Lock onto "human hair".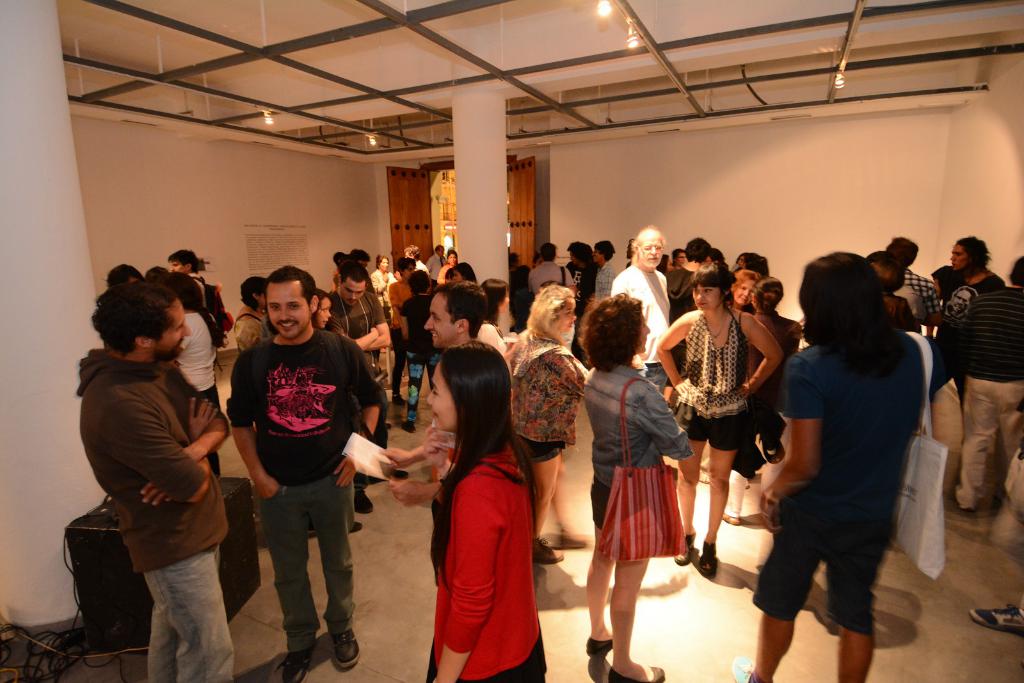
Locked: bbox=(728, 268, 760, 291).
